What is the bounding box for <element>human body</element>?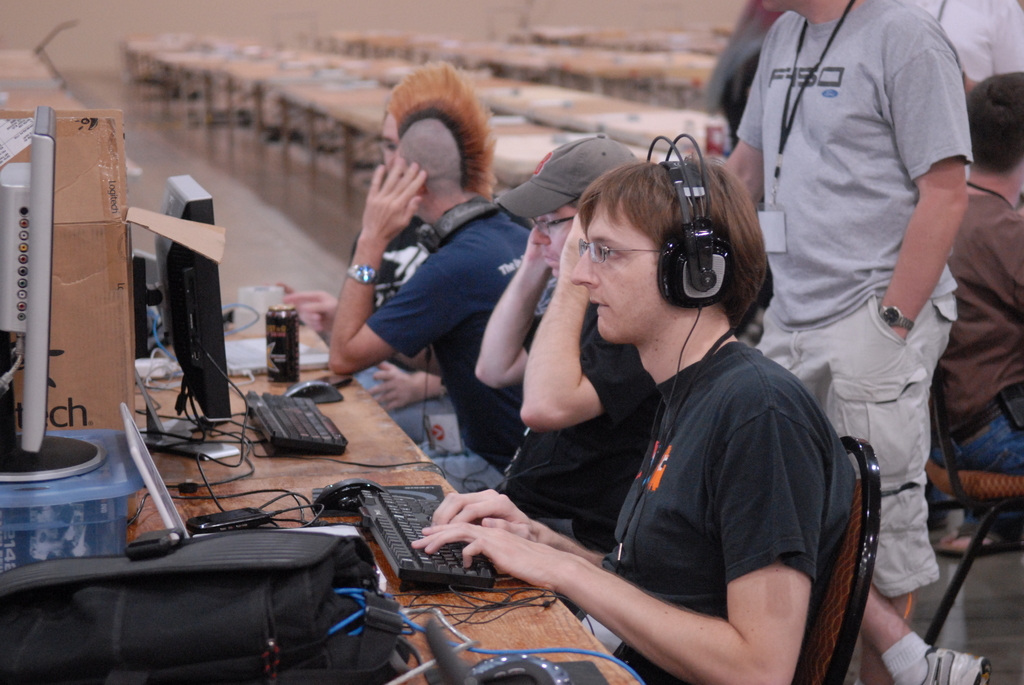
[529, 209, 860, 656].
